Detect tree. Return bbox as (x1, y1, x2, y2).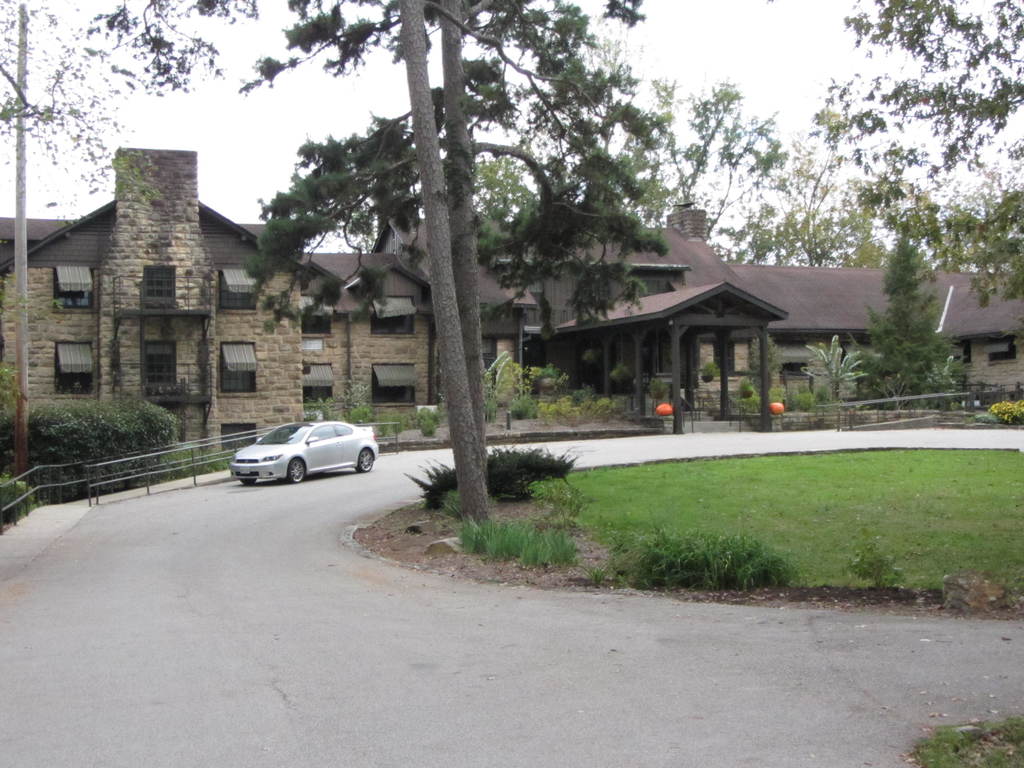
(236, 0, 664, 456).
